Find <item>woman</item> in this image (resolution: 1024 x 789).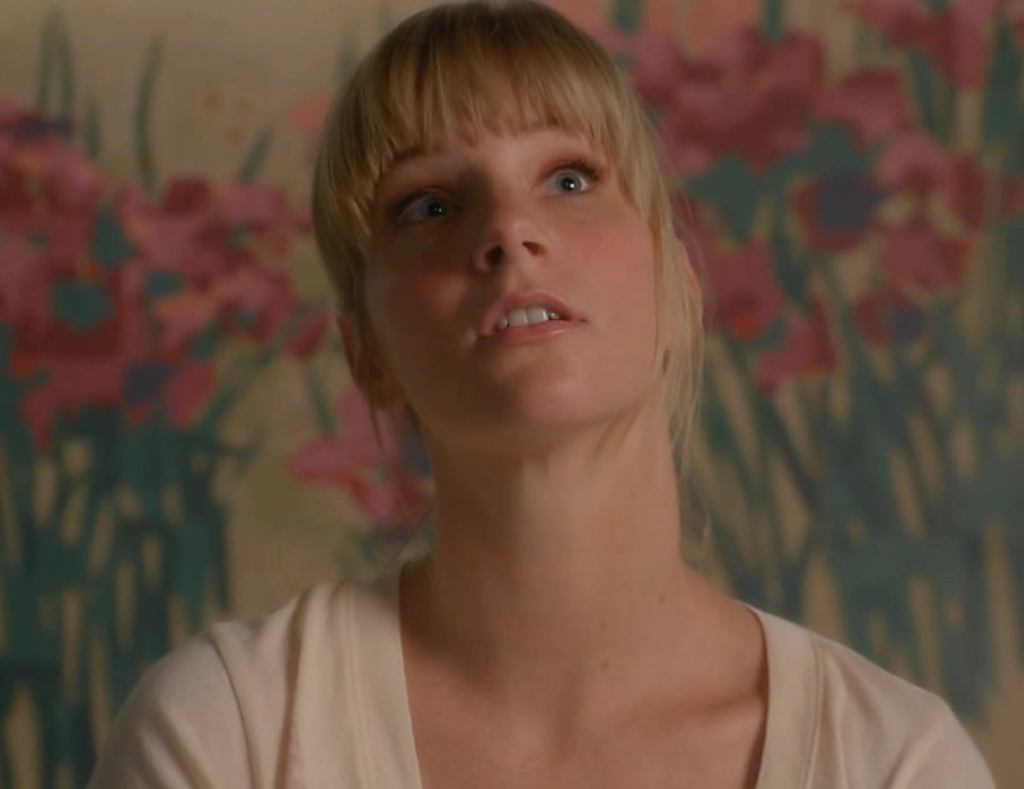
select_region(96, 9, 1023, 788).
